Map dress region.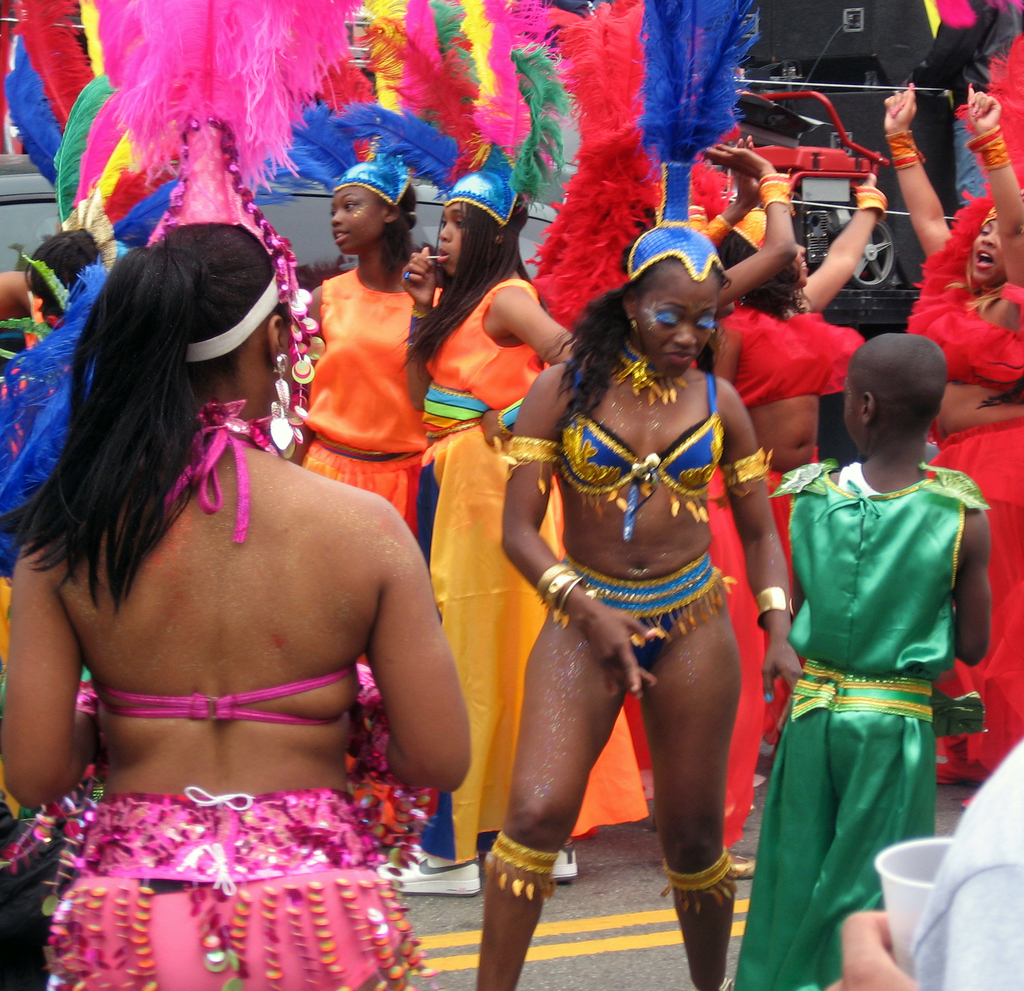
Mapped to left=298, top=262, right=442, bottom=536.
